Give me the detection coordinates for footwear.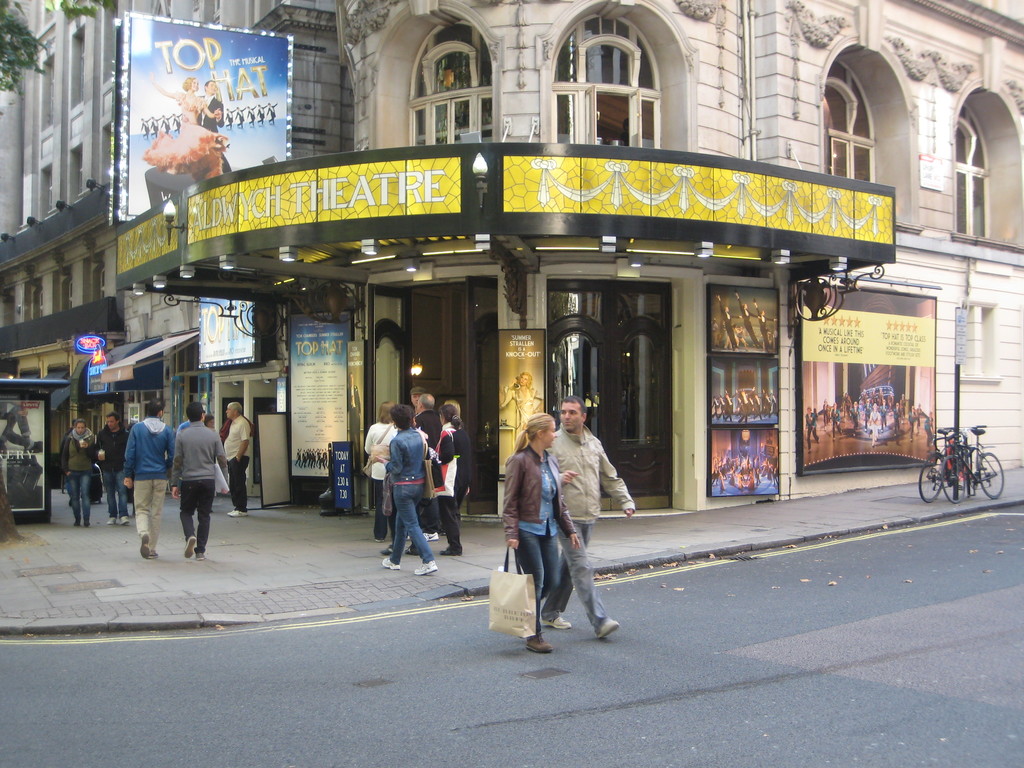
{"x1": 413, "y1": 558, "x2": 438, "y2": 574}.
